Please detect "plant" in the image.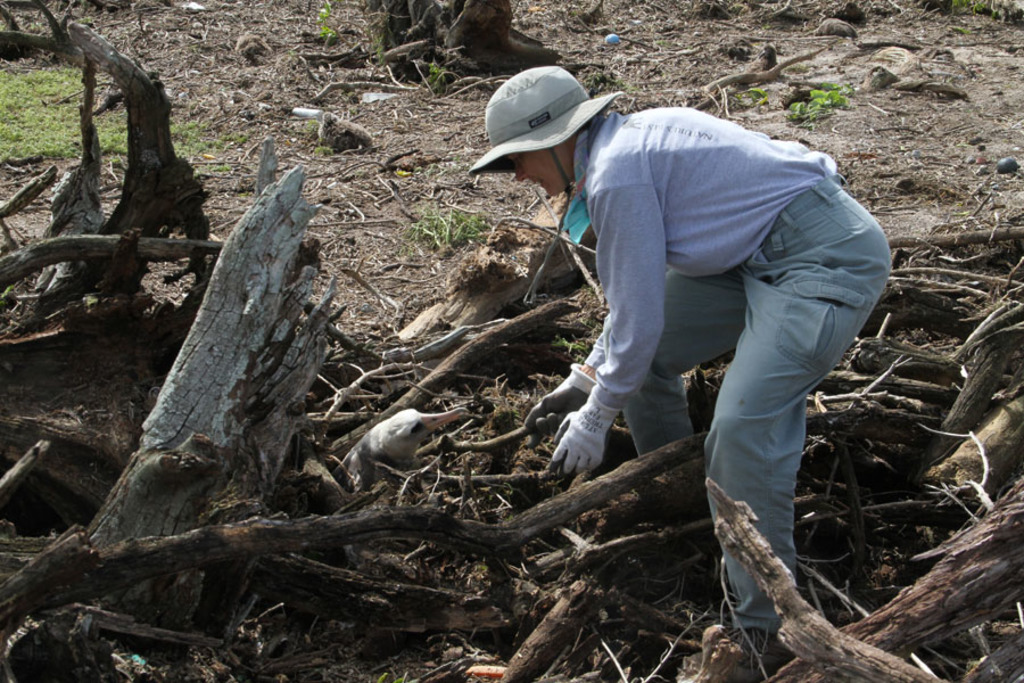
region(313, 0, 338, 47).
